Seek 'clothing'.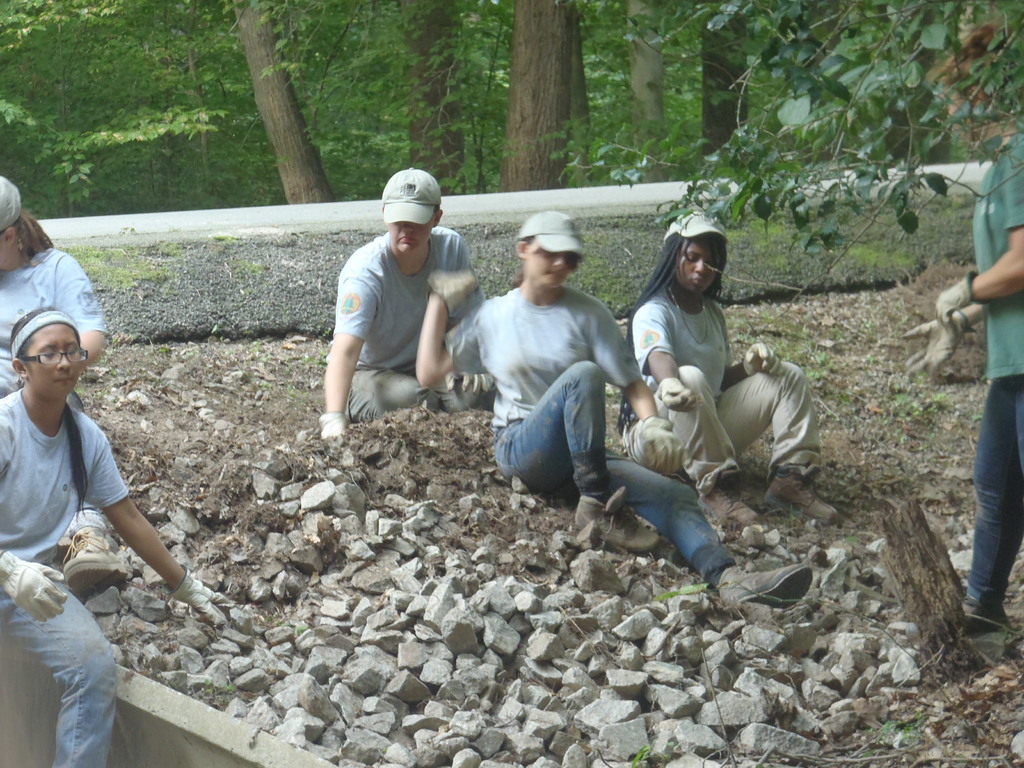
Rect(970, 132, 1023, 613).
